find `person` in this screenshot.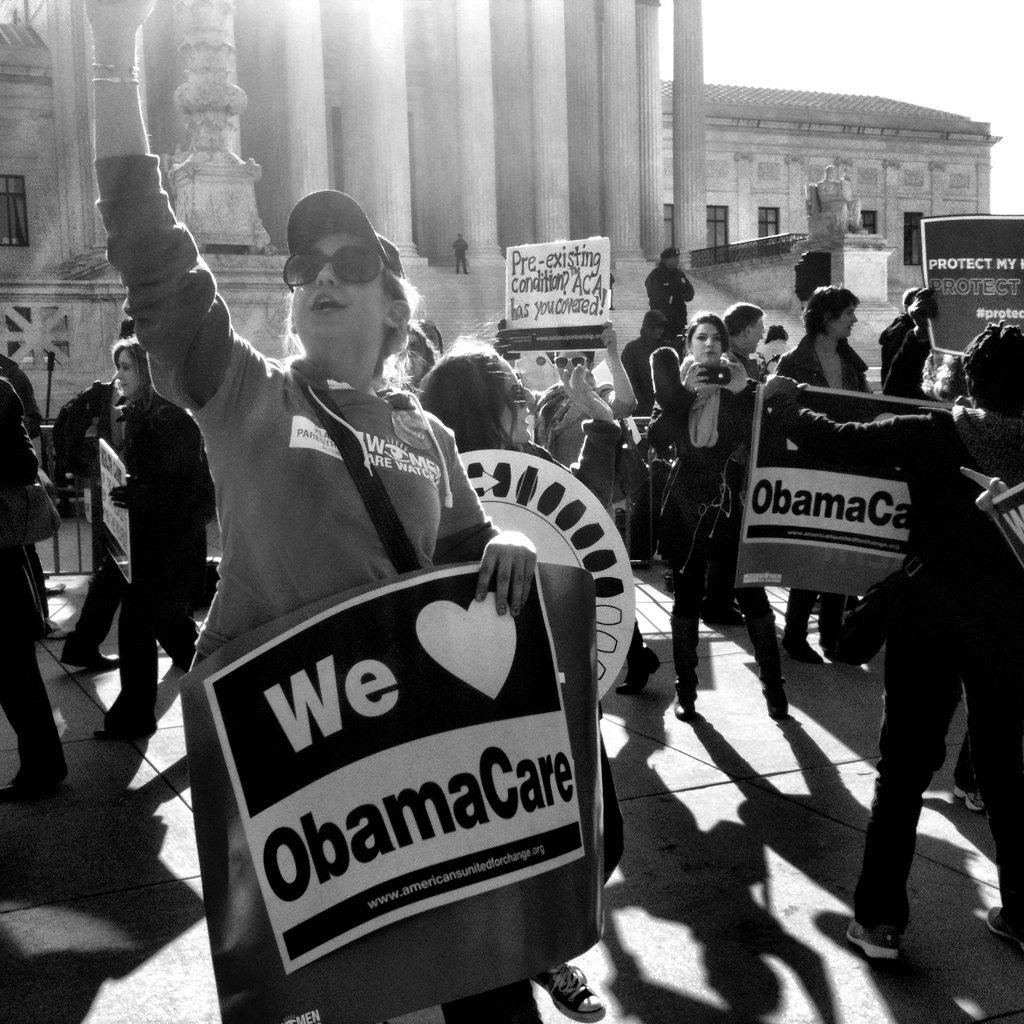
The bounding box for `person` is <box>47,371,129,662</box>.
